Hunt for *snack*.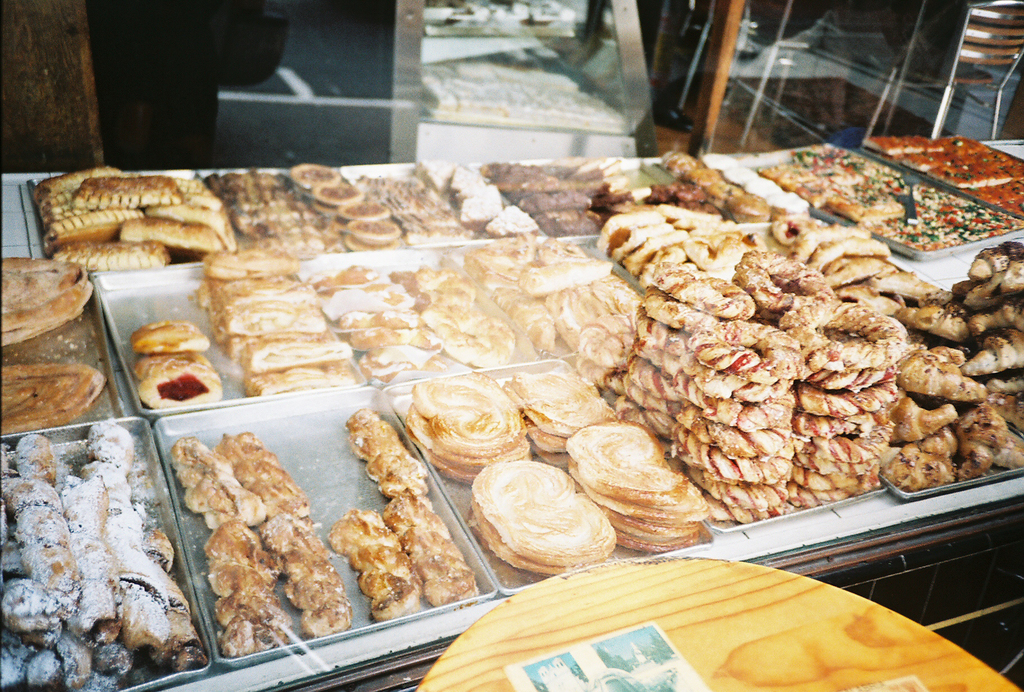
Hunted down at locate(130, 315, 214, 356).
